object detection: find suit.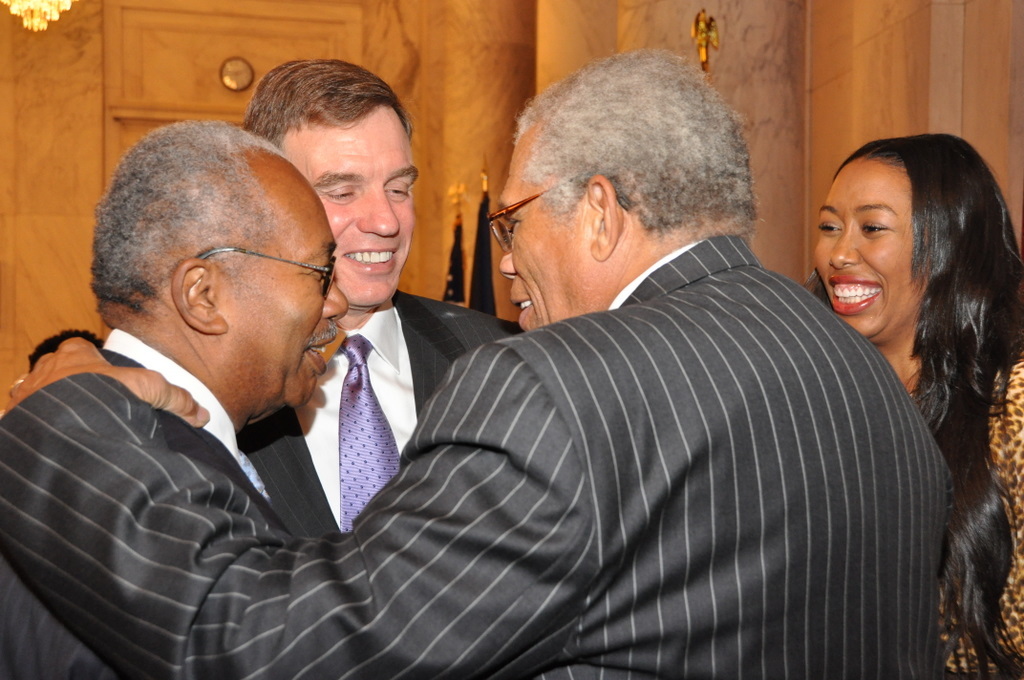
[left=236, top=288, right=531, bottom=543].
